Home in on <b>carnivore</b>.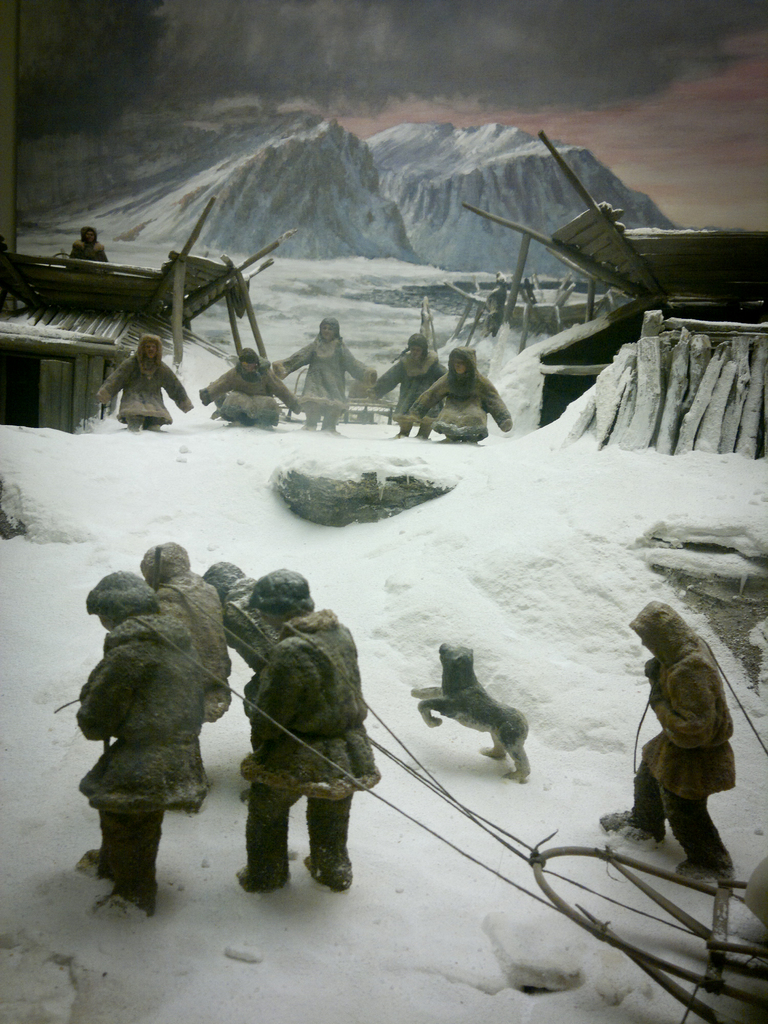
Homed in at {"x1": 583, "y1": 593, "x2": 754, "y2": 875}.
